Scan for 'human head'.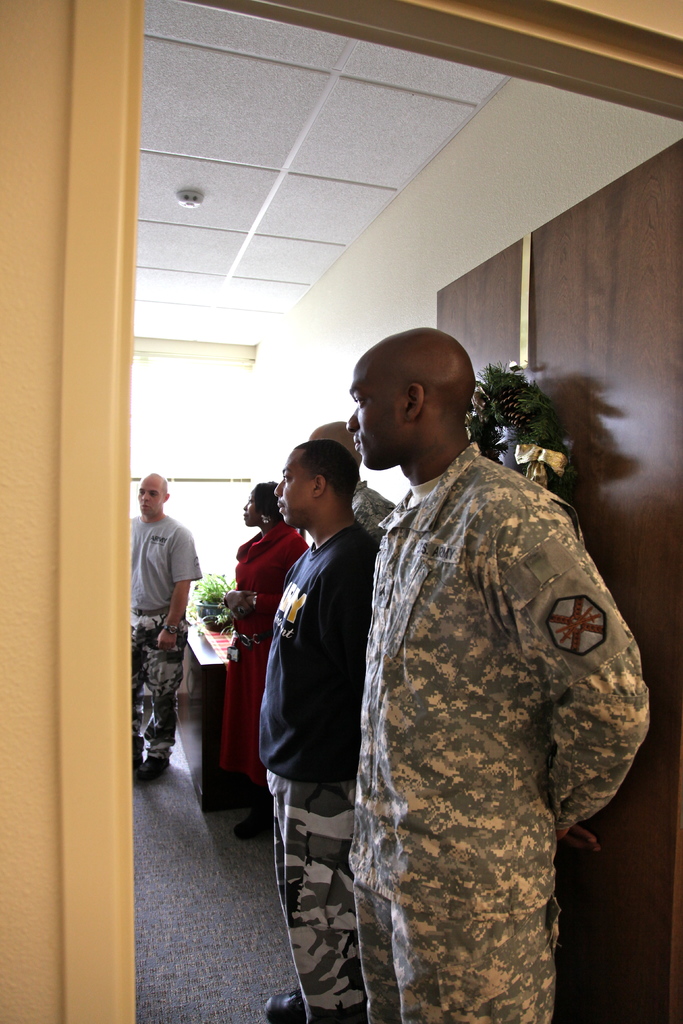
Scan result: <bbox>301, 416, 359, 451</bbox>.
